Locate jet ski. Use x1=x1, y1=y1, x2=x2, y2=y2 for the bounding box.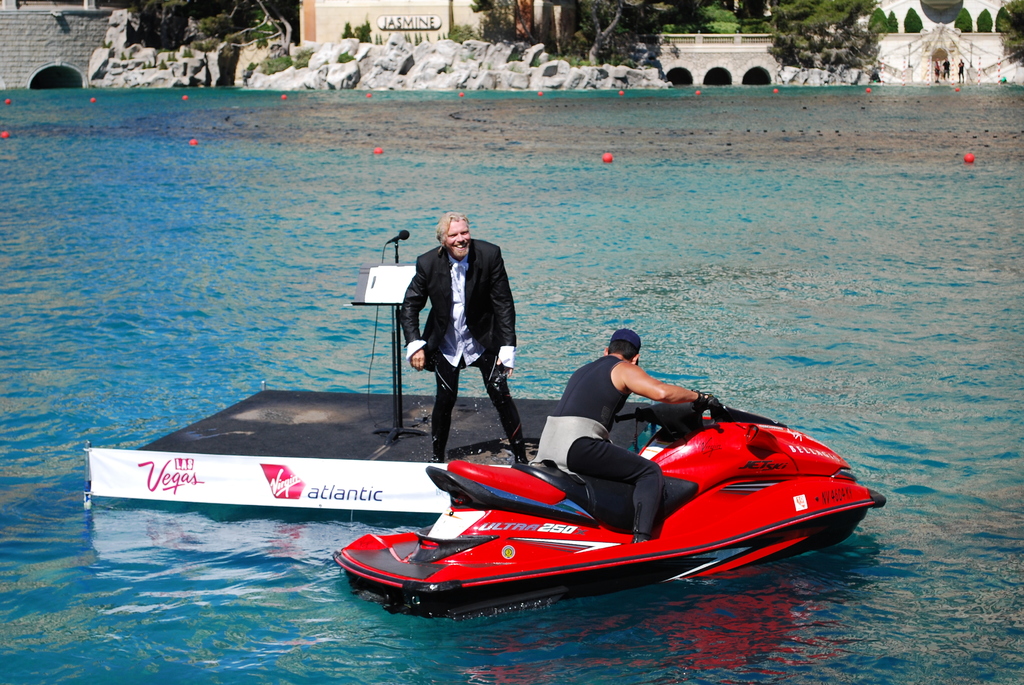
x1=330, y1=395, x2=885, y2=624.
